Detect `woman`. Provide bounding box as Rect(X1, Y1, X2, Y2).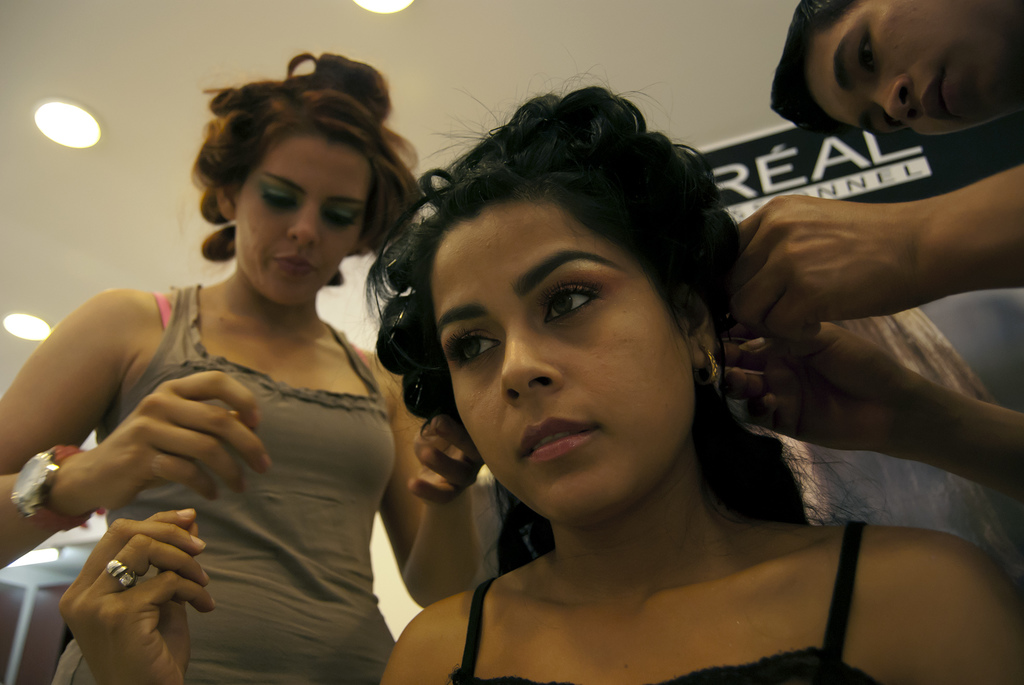
Rect(0, 44, 493, 684).
